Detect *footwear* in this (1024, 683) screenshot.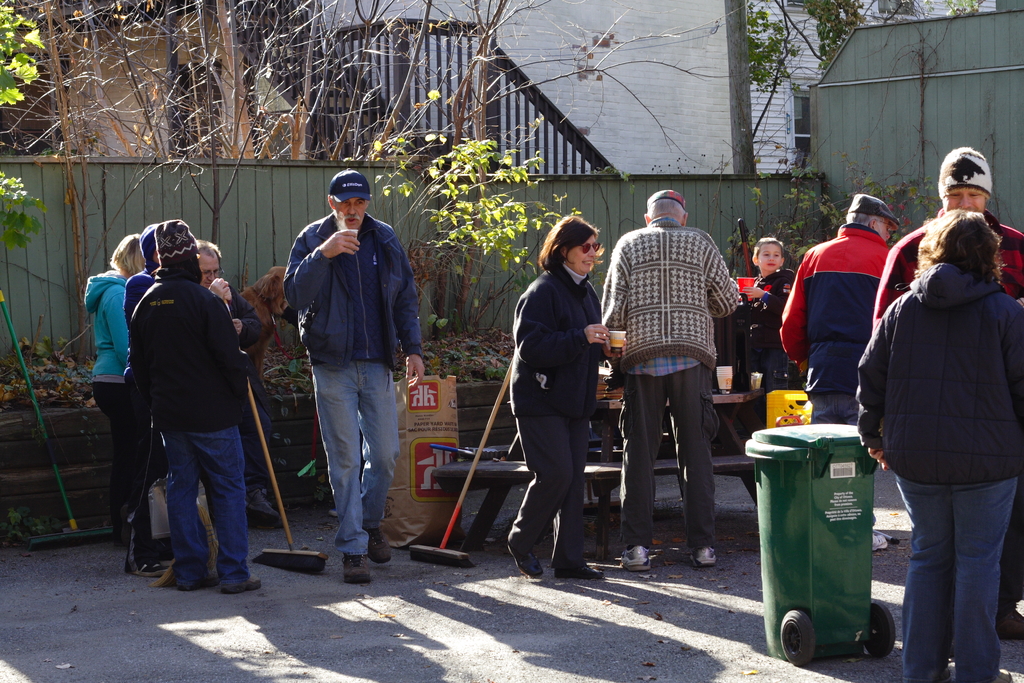
Detection: <bbox>345, 551, 367, 587</bbox>.
